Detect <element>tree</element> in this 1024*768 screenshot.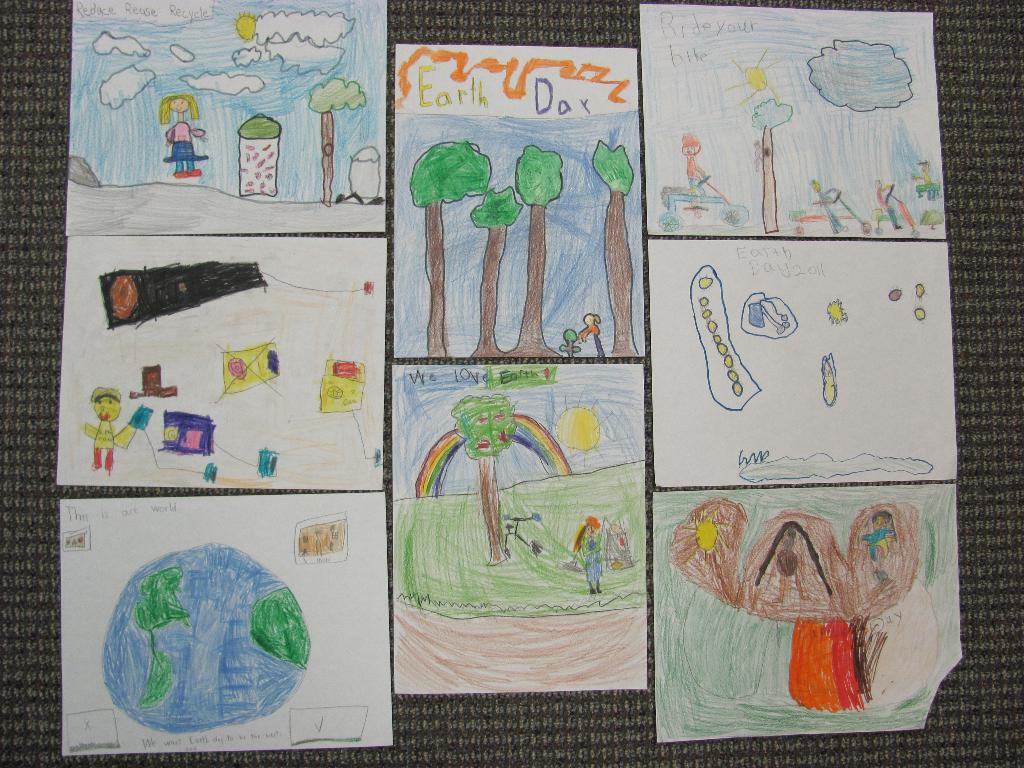
Detection: (467, 145, 561, 361).
